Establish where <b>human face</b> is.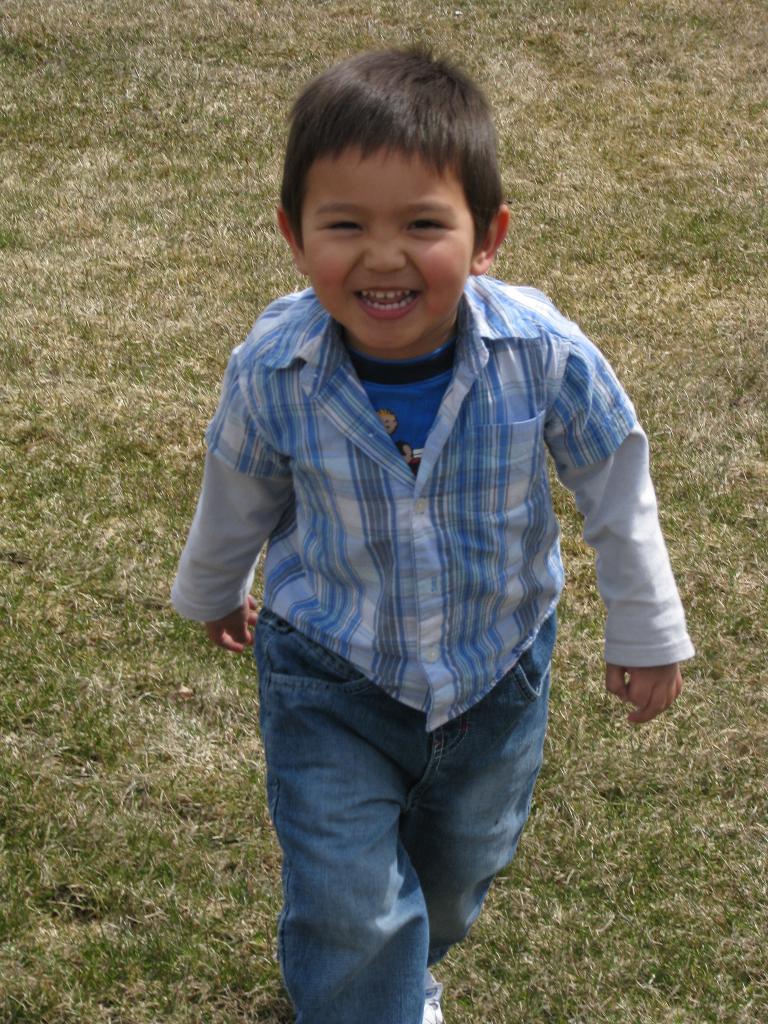
Established at bbox(305, 150, 479, 351).
